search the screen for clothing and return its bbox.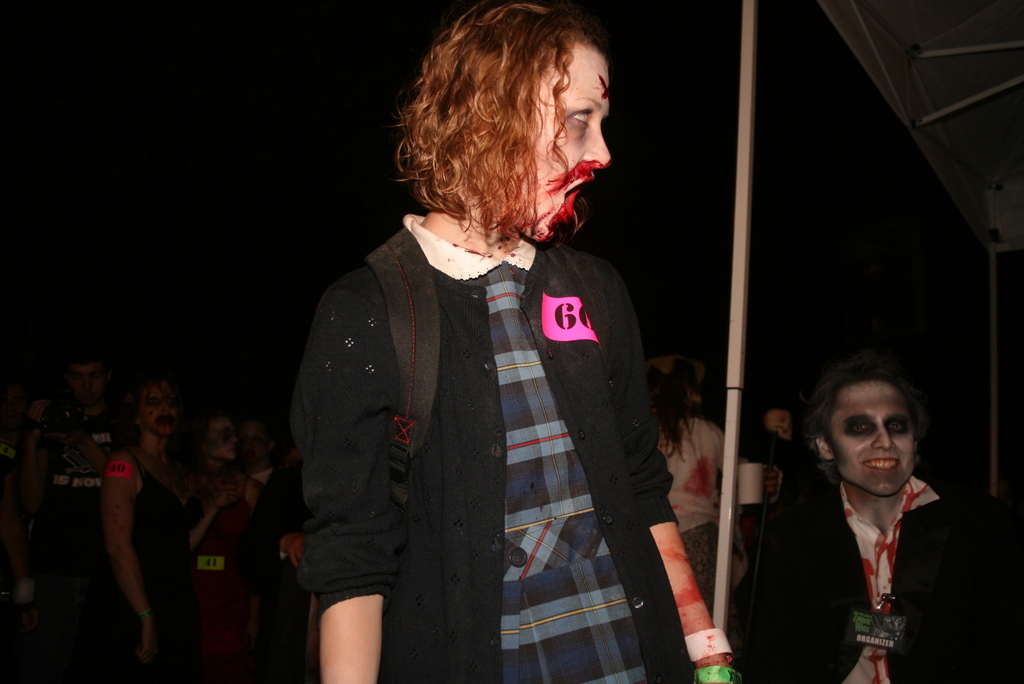
Found: (left=742, top=470, right=1023, bottom=683).
